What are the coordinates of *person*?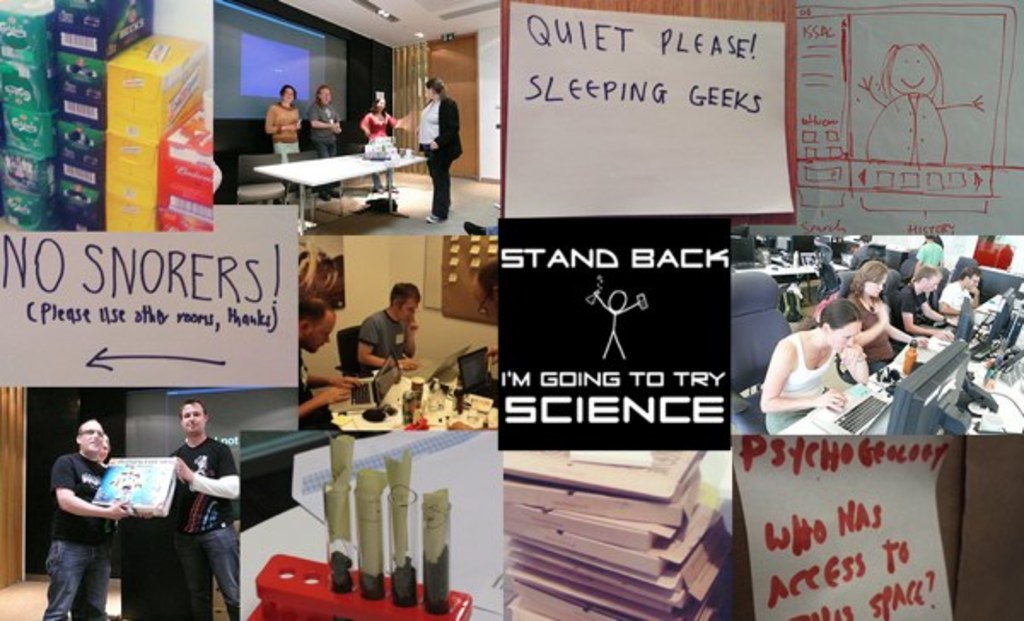
<bbox>268, 80, 304, 150</bbox>.
